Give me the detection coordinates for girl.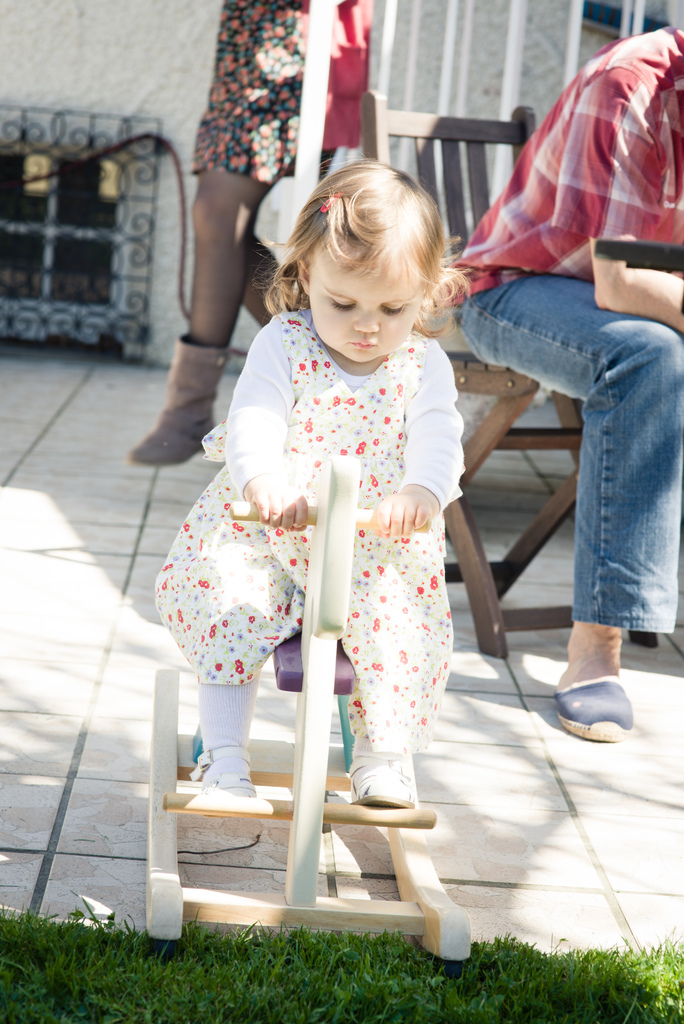
pyautogui.locateOnScreen(131, 169, 484, 826).
